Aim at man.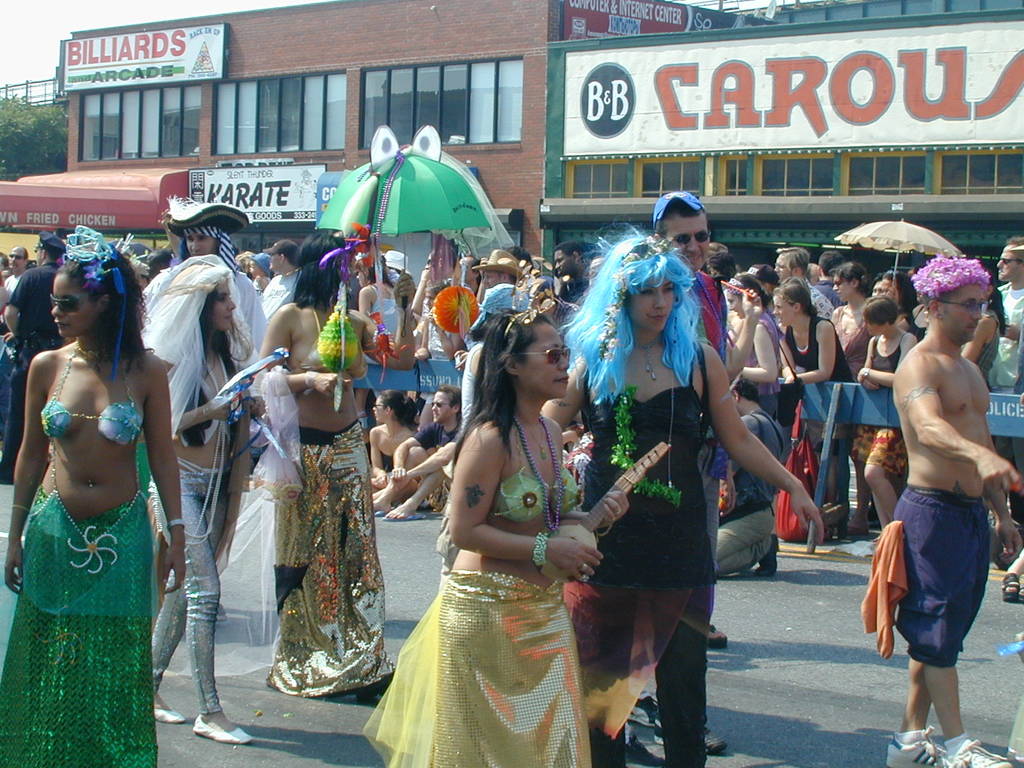
Aimed at [772,246,851,387].
